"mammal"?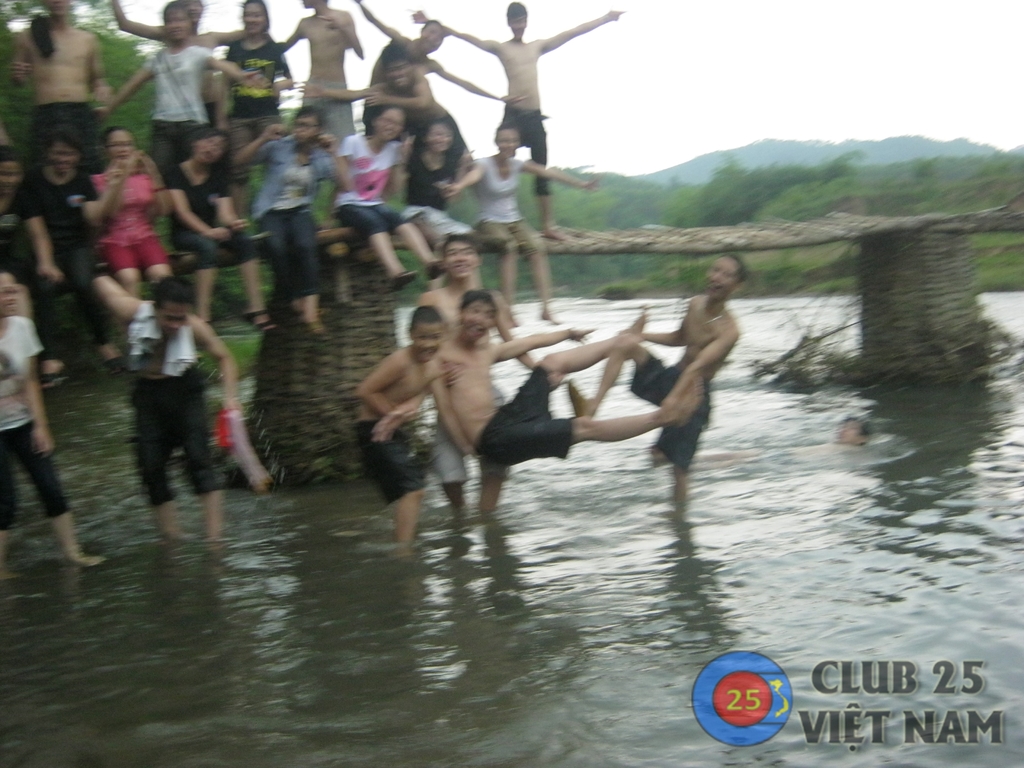
[left=348, top=301, right=474, bottom=552]
